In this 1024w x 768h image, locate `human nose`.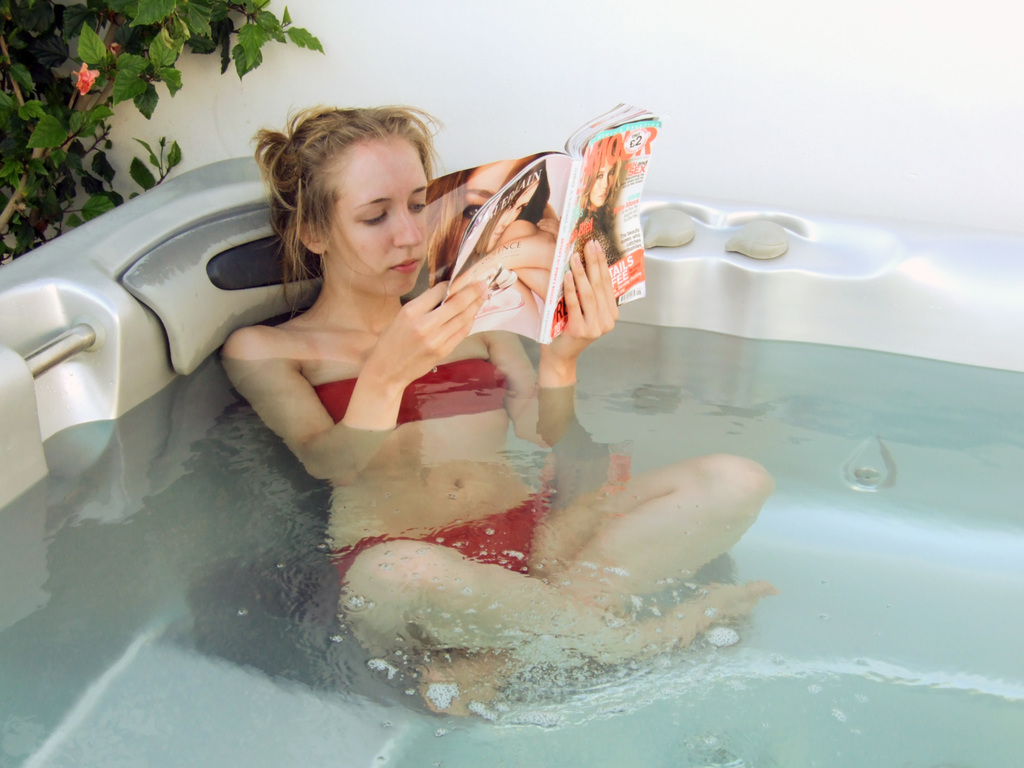
Bounding box: left=397, top=204, right=426, bottom=248.
